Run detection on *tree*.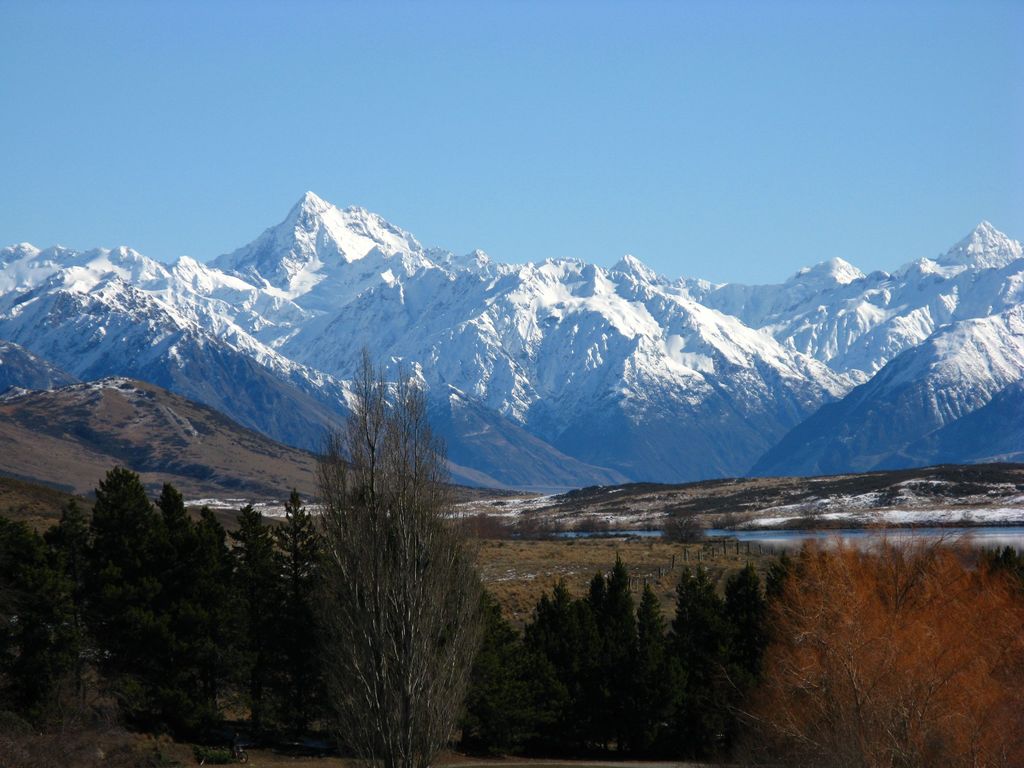
Result: bbox=(259, 484, 330, 674).
